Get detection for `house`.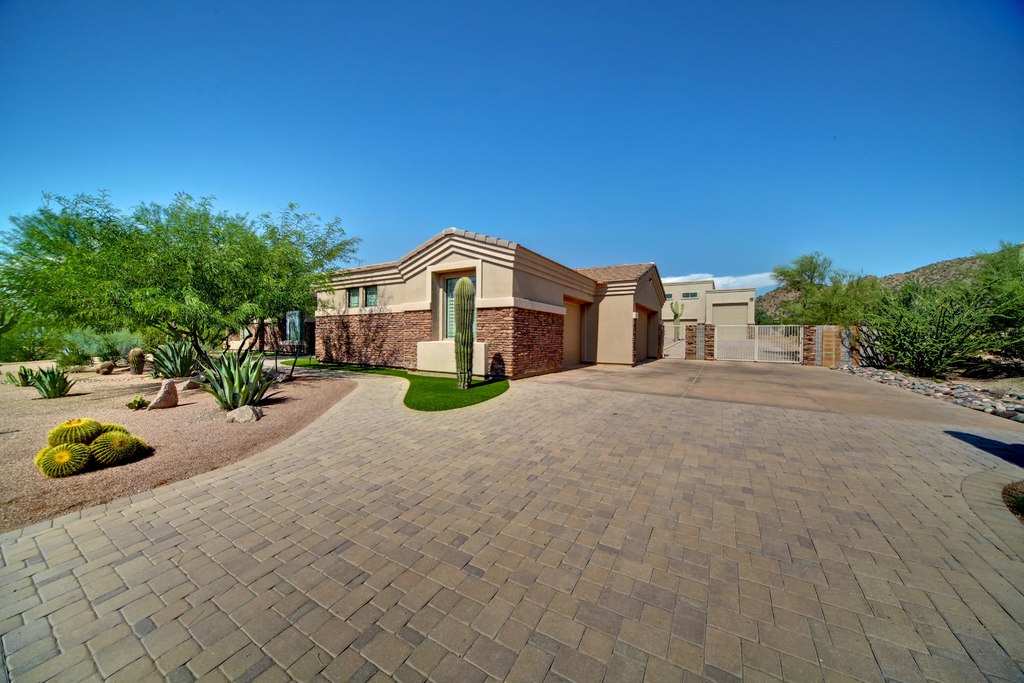
Detection: (x1=658, y1=276, x2=760, y2=364).
